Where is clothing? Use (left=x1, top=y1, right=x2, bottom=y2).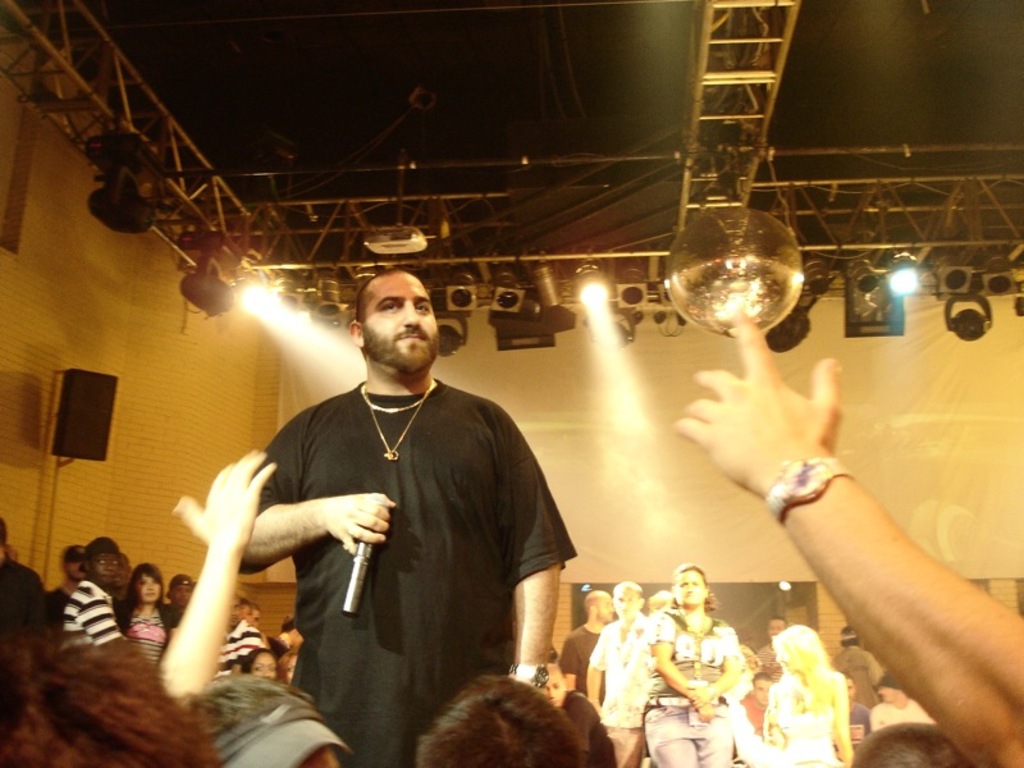
(left=553, top=626, right=591, bottom=677).
